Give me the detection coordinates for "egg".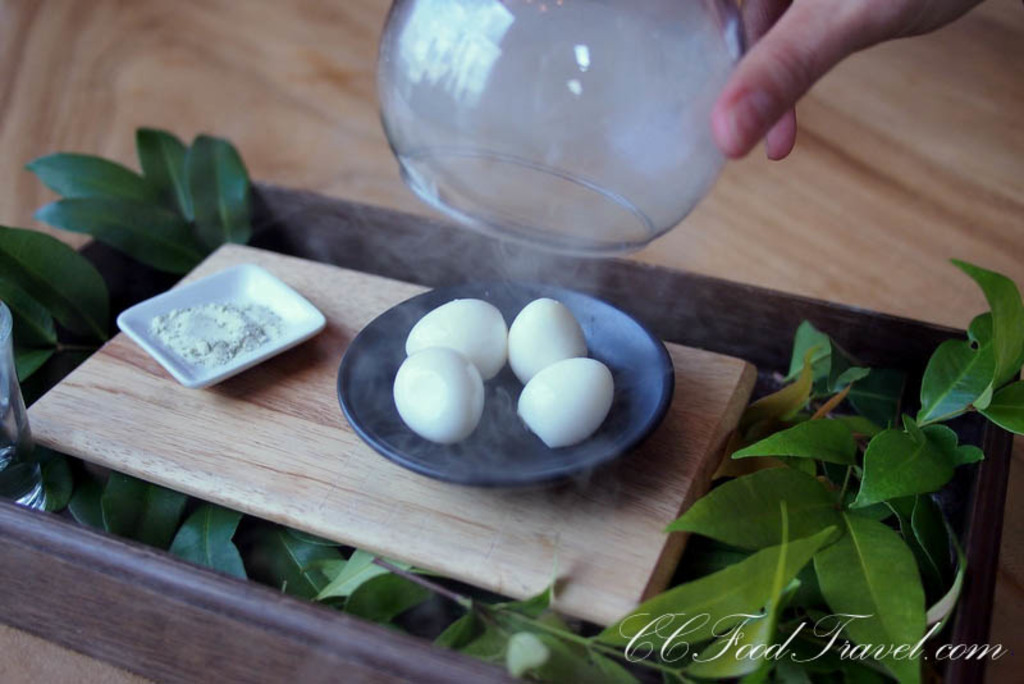
[left=398, top=297, right=507, bottom=384].
